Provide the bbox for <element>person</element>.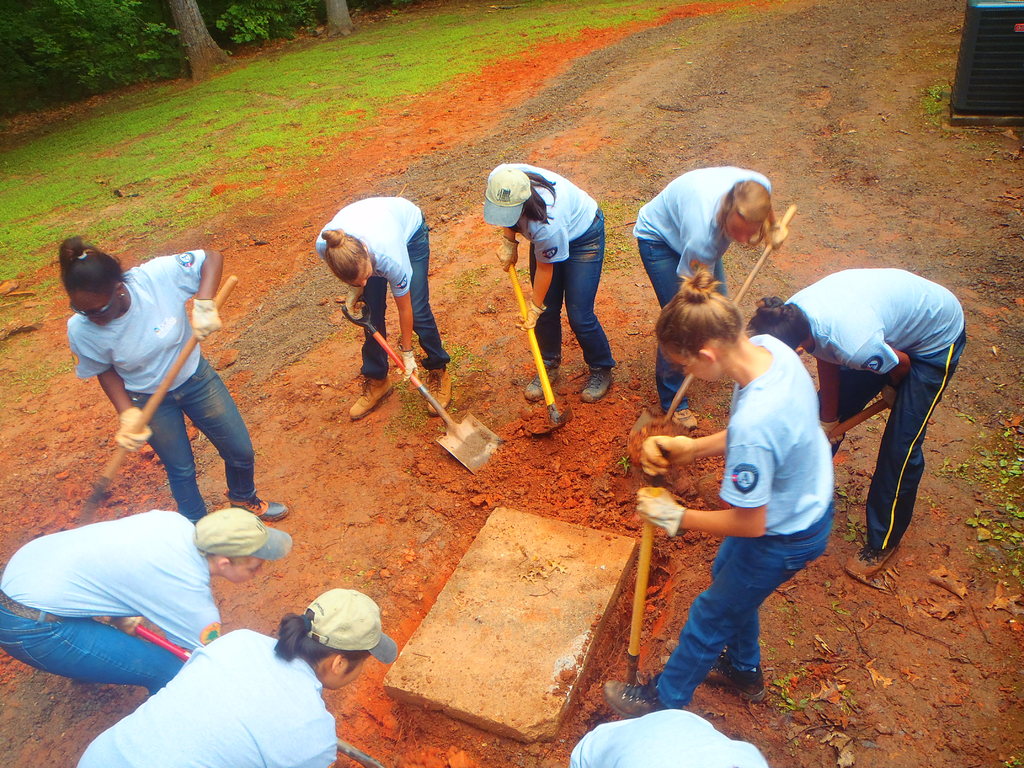
748:270:968:575.
